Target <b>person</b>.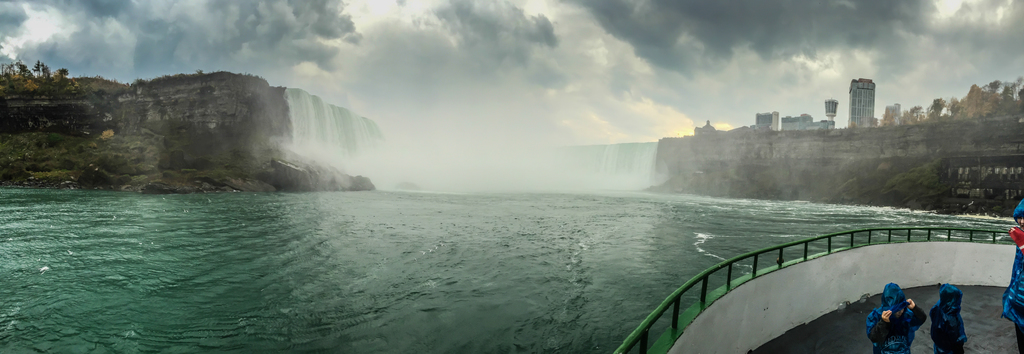
Target region: Rect(864, 282, 929, 353).
